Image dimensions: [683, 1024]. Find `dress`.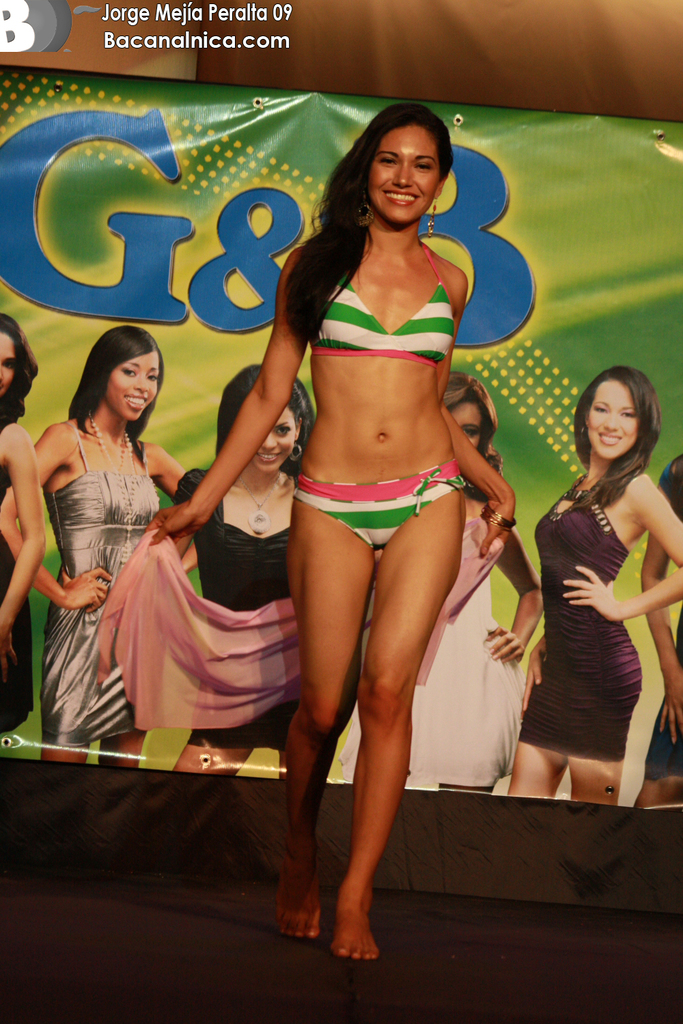
locate(0, 462, 38, 737).
